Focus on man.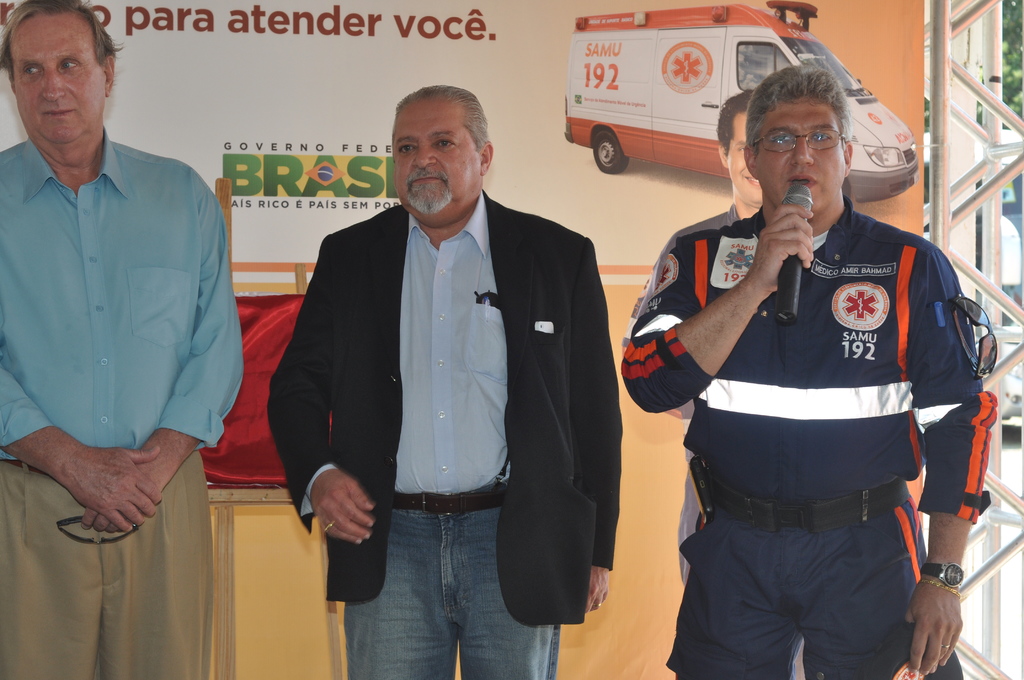
Focused at <box>621,65,1002,679</box>.
